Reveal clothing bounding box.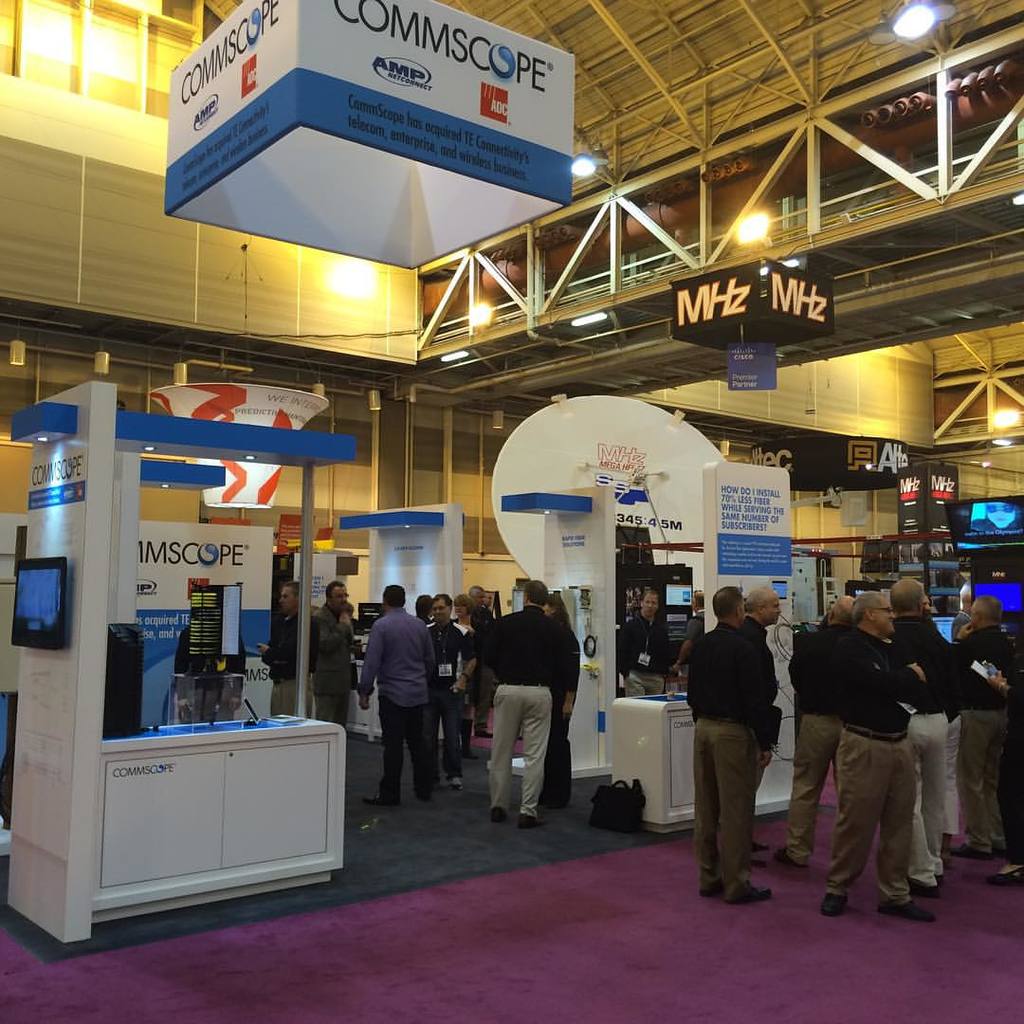
Revealed: <region>545, 621, 584, 797</region>.
